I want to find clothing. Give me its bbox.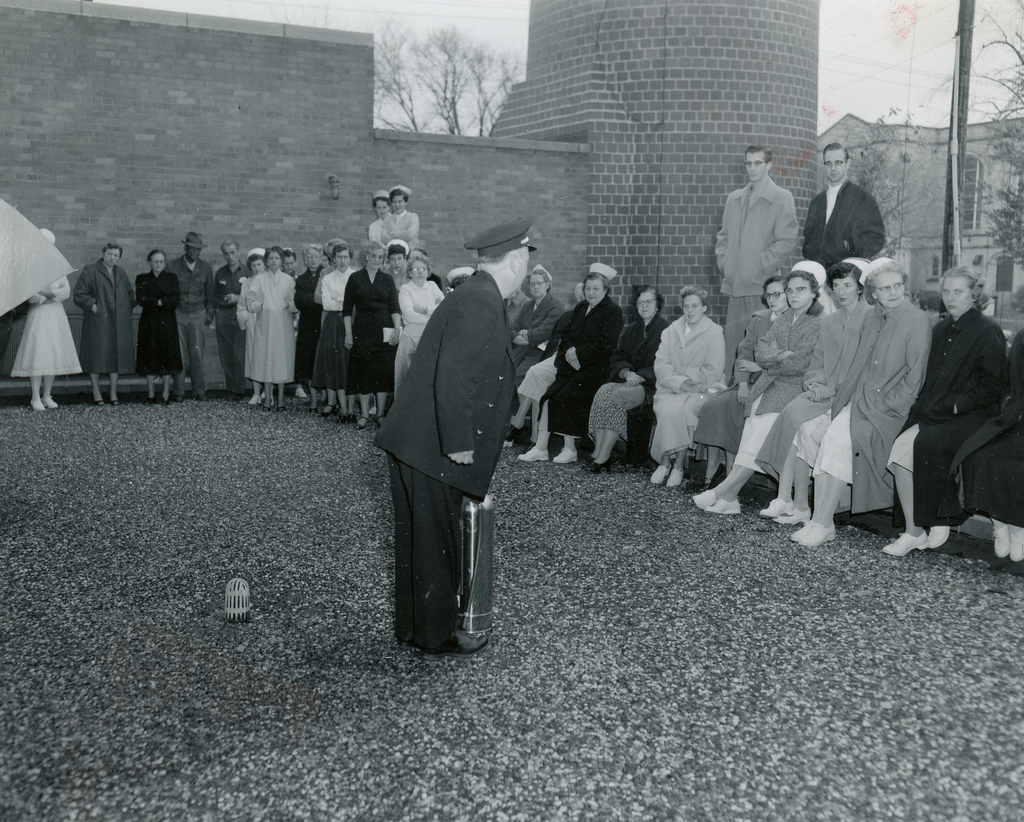
BBox(135, 257, 184, 372).
